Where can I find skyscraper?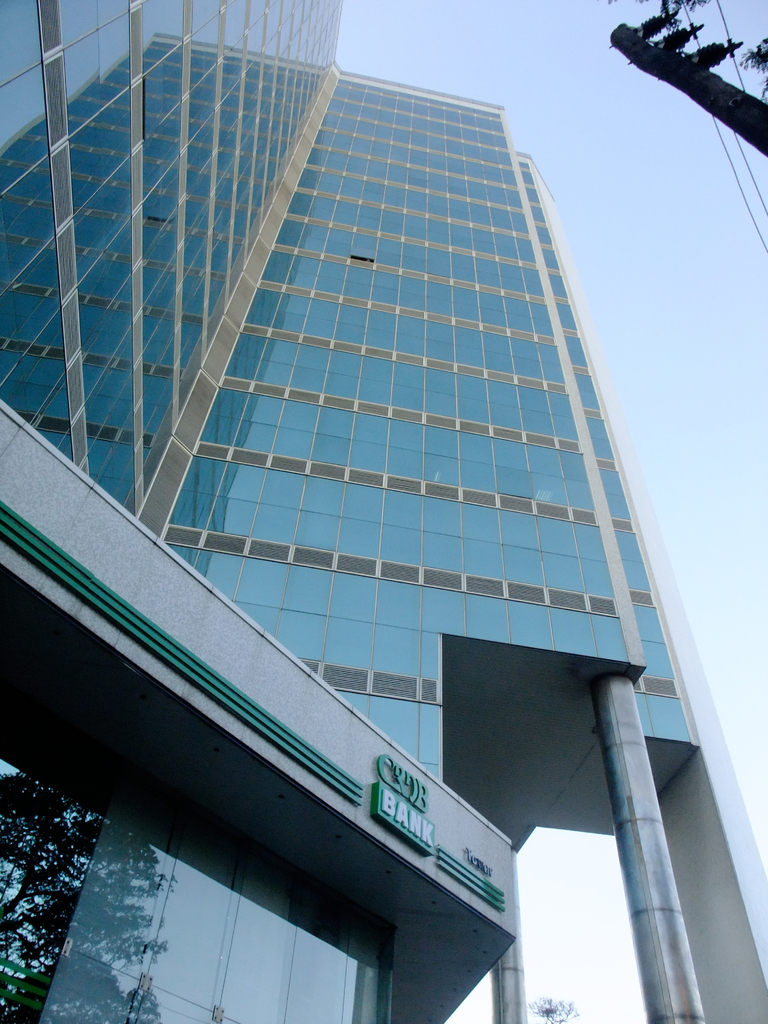
You can find it at [0,1,767,1007].
